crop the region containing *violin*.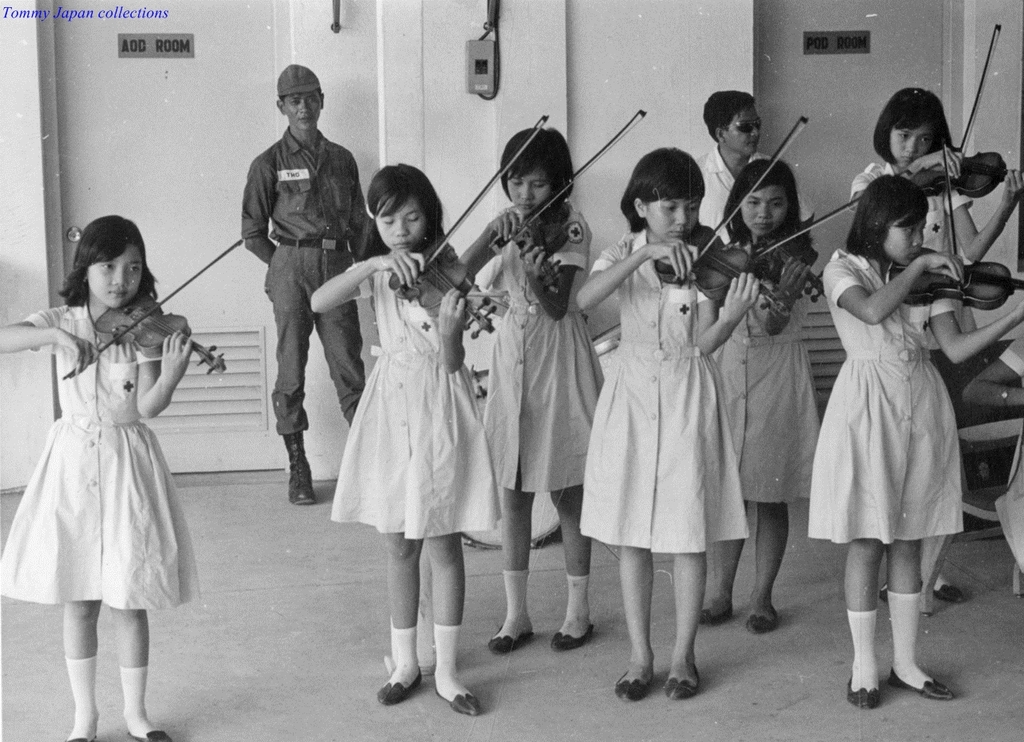
Crop region: pyautogui.locateOnScreen(916, 23, 1023, 199).
